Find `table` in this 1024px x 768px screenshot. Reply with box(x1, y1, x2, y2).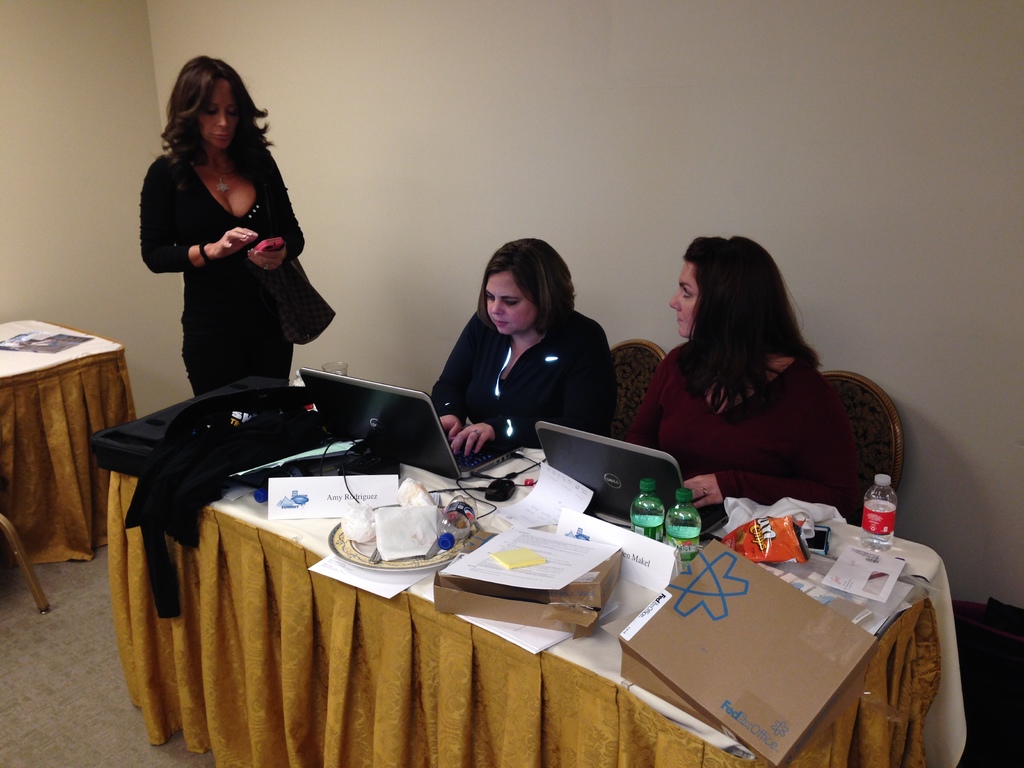
box(92, 421, 938, 751).
